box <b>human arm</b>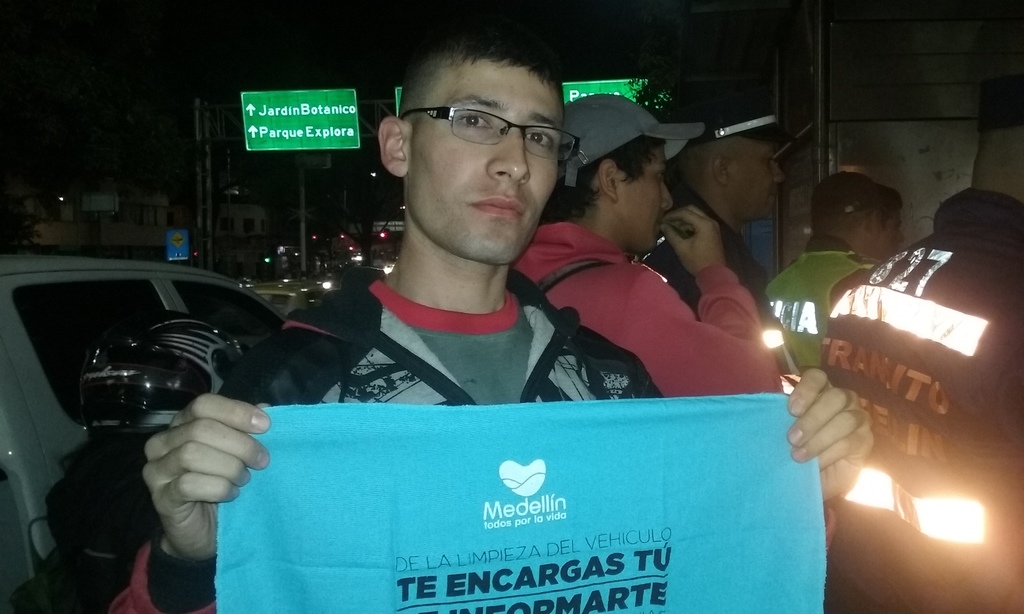
{"x1": 786, "y1": 364, "x2": 874, "y2": 545}
